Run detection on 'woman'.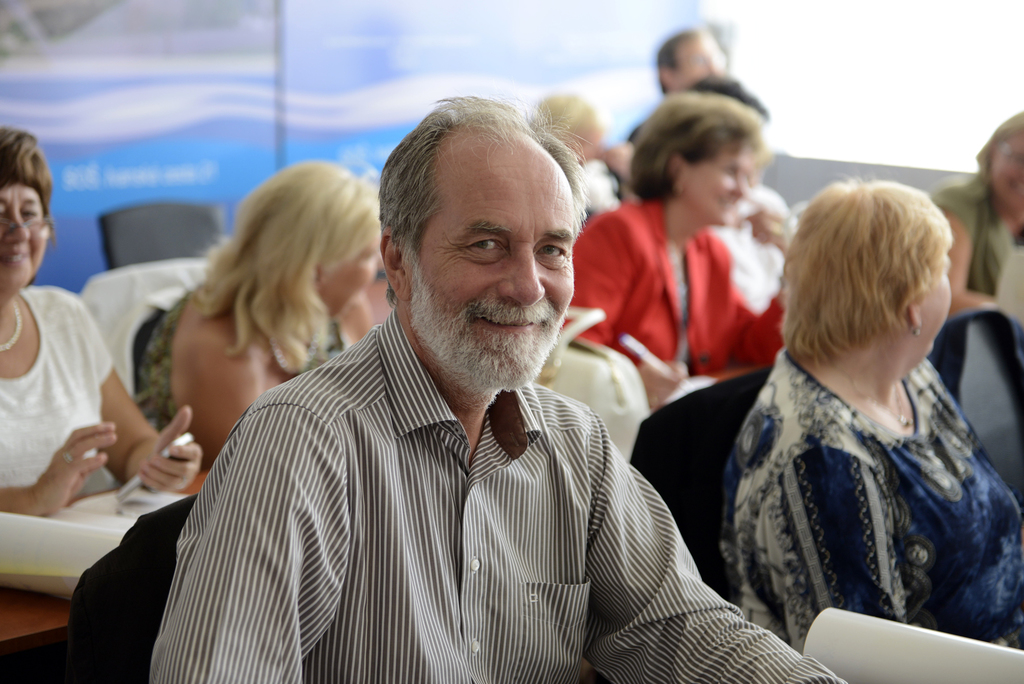
Result: bbox(0, 117, 201, 520).
